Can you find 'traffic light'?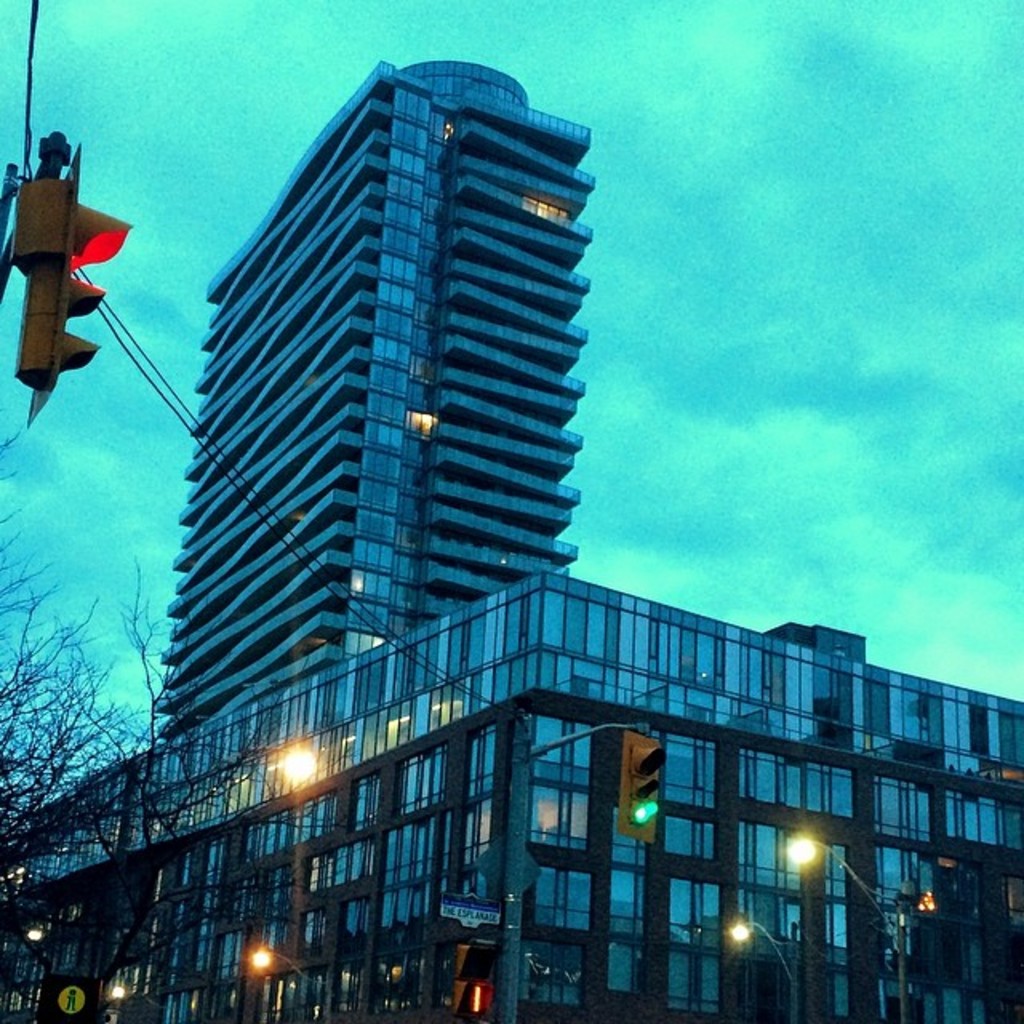
Yes, bounding box: x1=10 y1=133 x2=136 y2=432.
